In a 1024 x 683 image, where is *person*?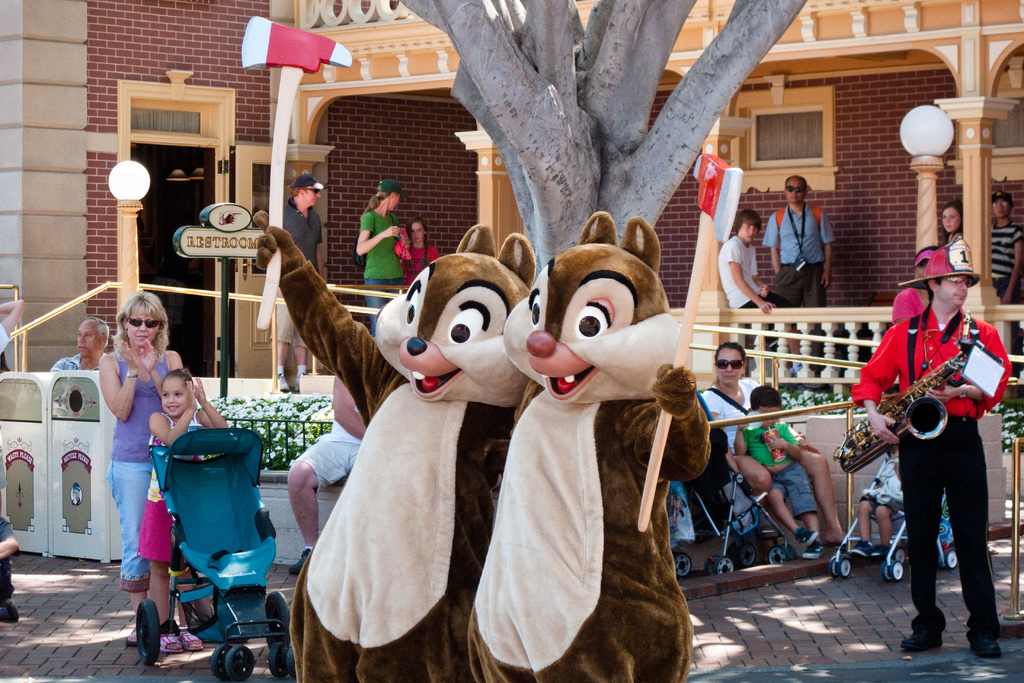
<region>356, 180, 403, 335</region>.
